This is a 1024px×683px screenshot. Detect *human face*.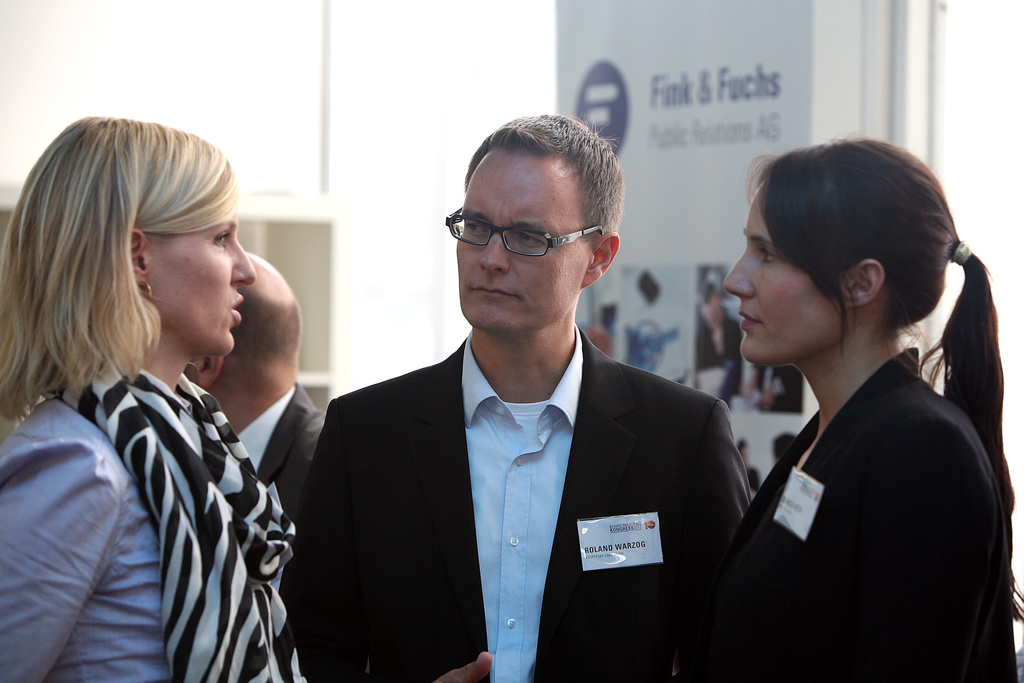
select_region(454, 154, 607, 335).
